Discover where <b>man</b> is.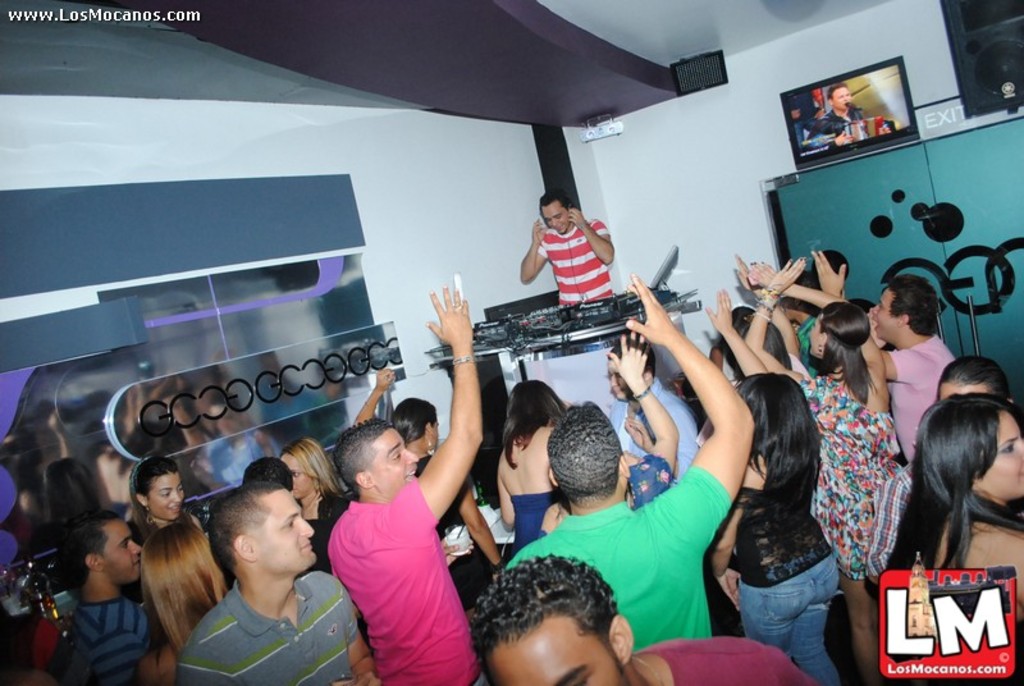
Discovered at crop(31, 517, 151, 685).
